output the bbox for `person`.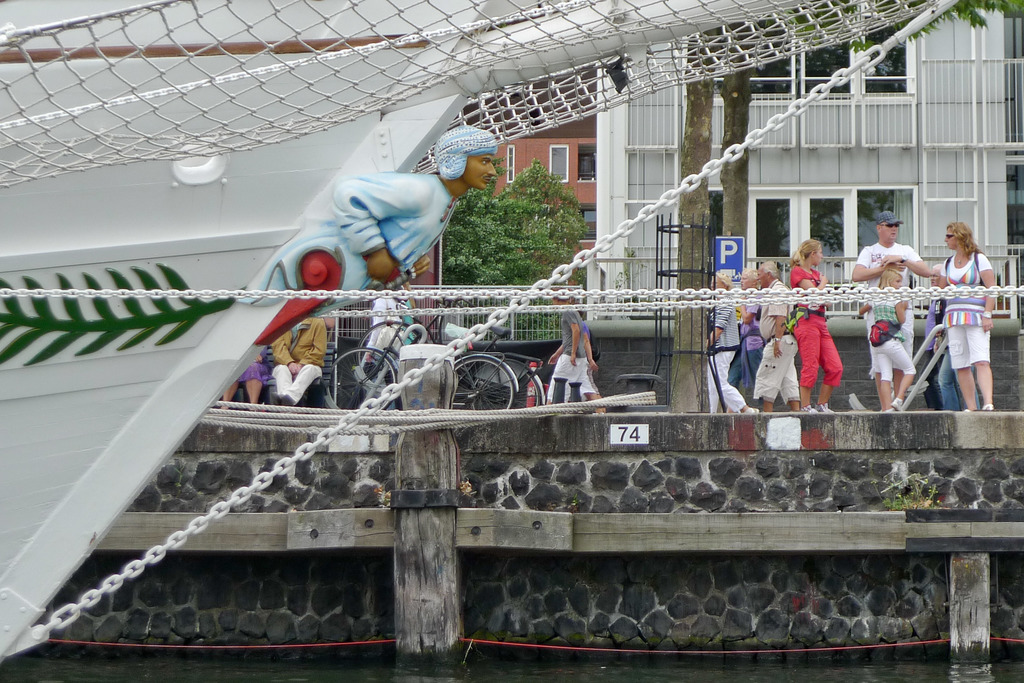
x1=749, y1=260, x2=804, y2=412.
